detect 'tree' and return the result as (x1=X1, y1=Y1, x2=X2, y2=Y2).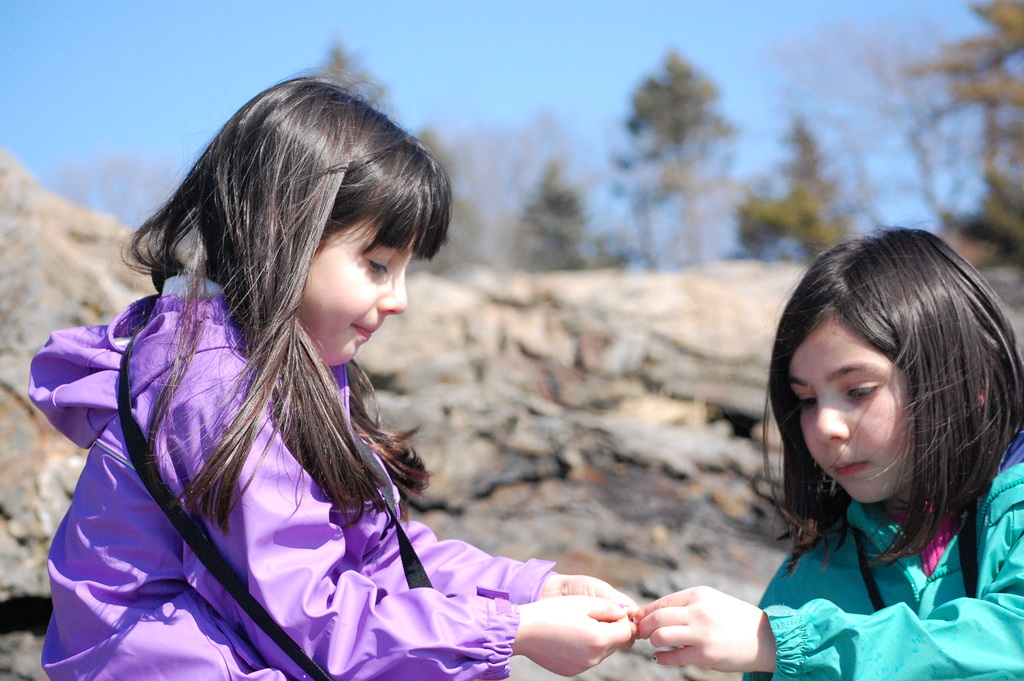
(x1=614, y1=53, x2=757, y2=250).
